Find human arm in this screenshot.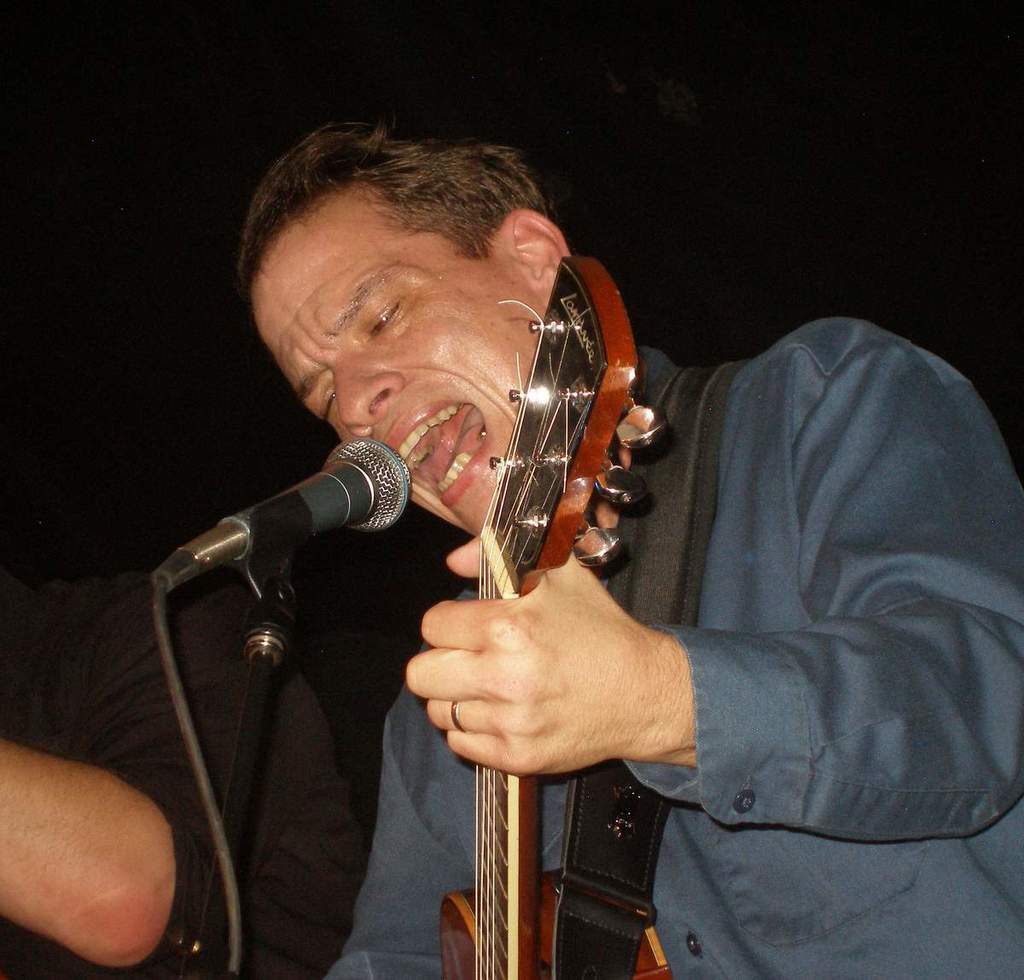
The bounding box for human arm is 0,723,188,979.
